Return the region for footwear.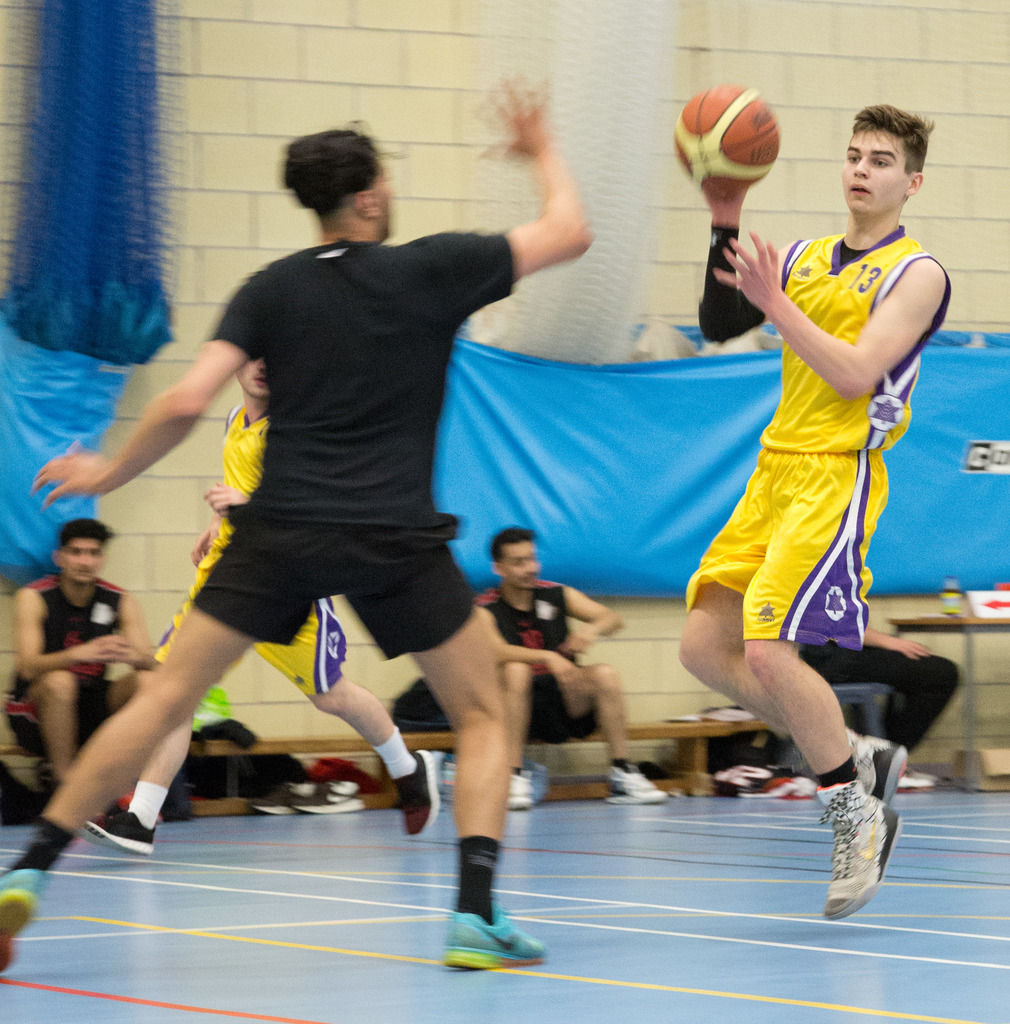
x1=502 y1=764 x2=536 y2=810.
